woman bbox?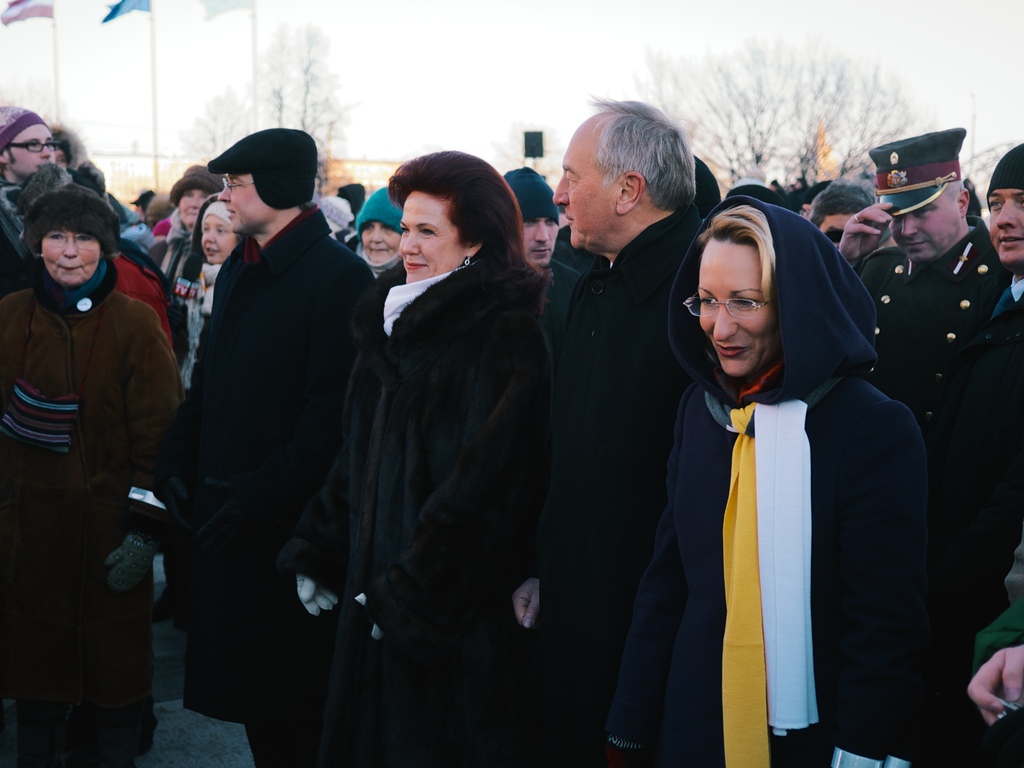
bbox=[642, 178, 897, 767]
